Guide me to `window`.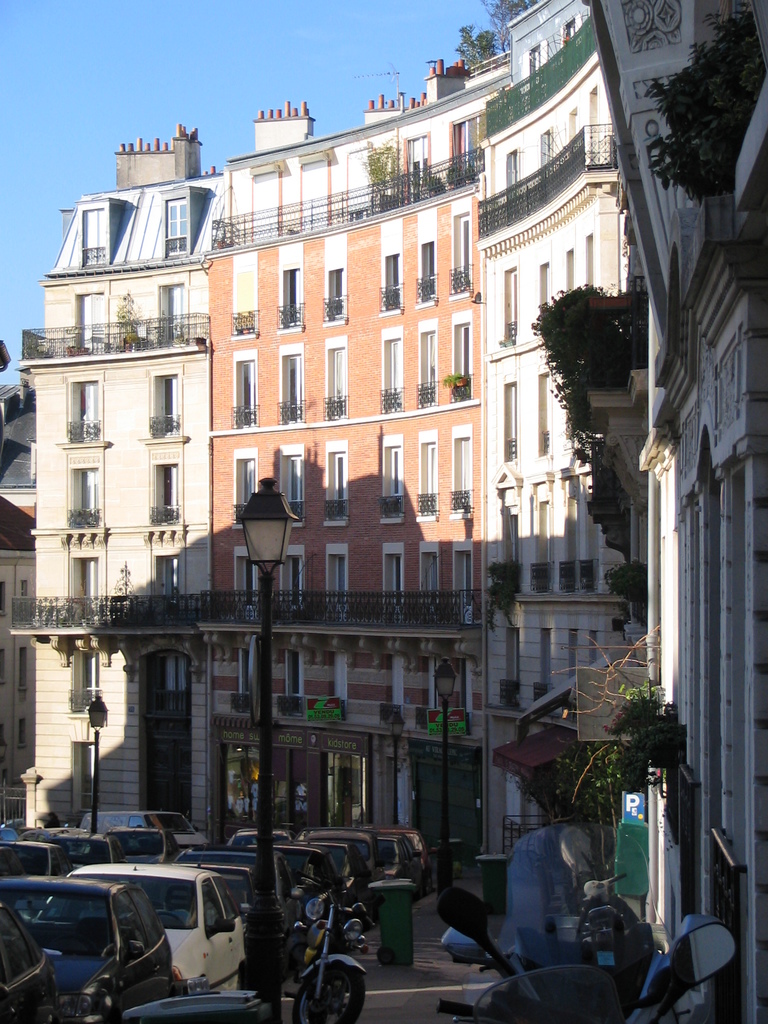
Guidance: crop(243, 556, 261, 607).
